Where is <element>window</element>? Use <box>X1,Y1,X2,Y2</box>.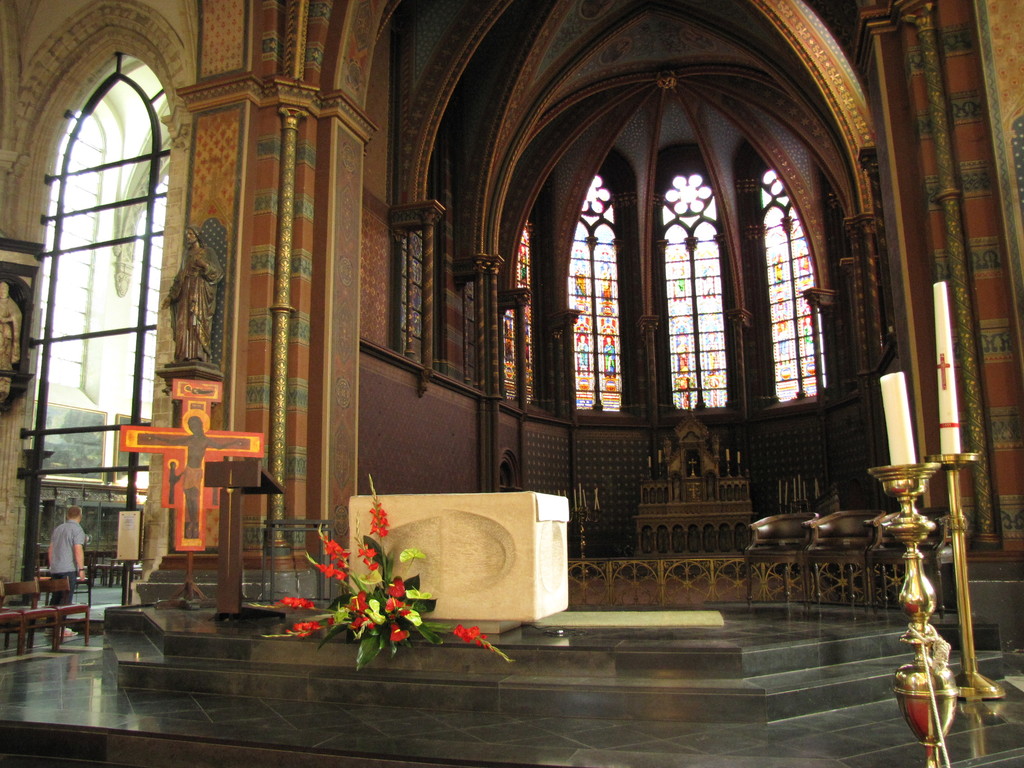
<box>19,52,177,527</box>.
